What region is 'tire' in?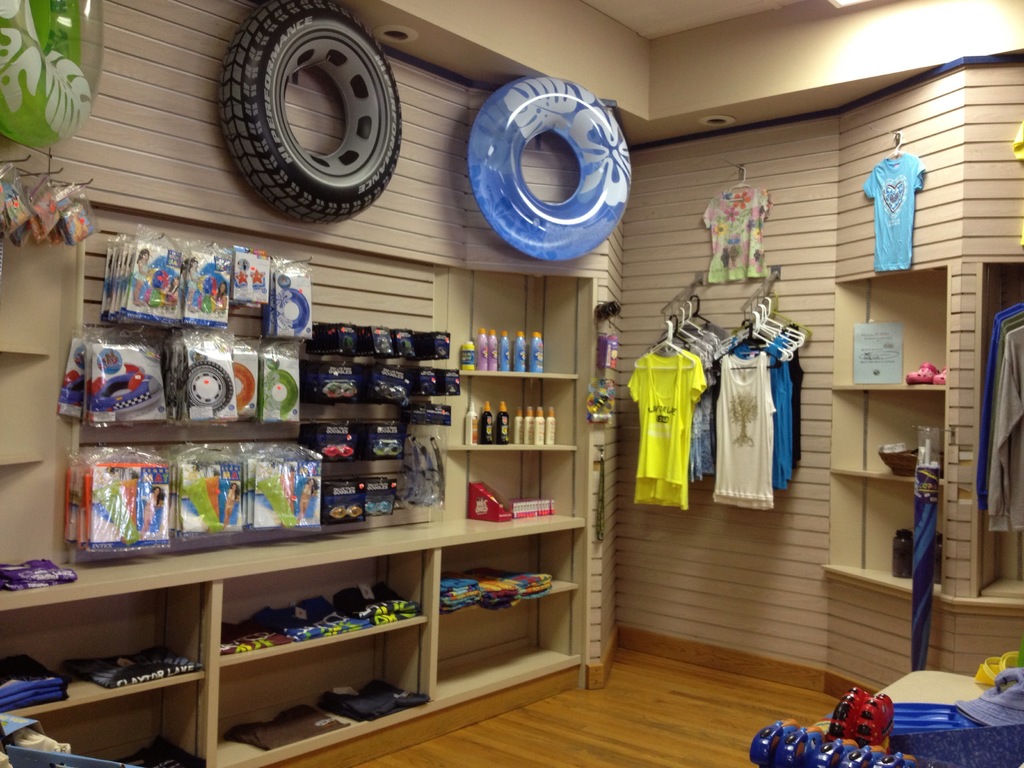
[218, 0, 394, 234].
